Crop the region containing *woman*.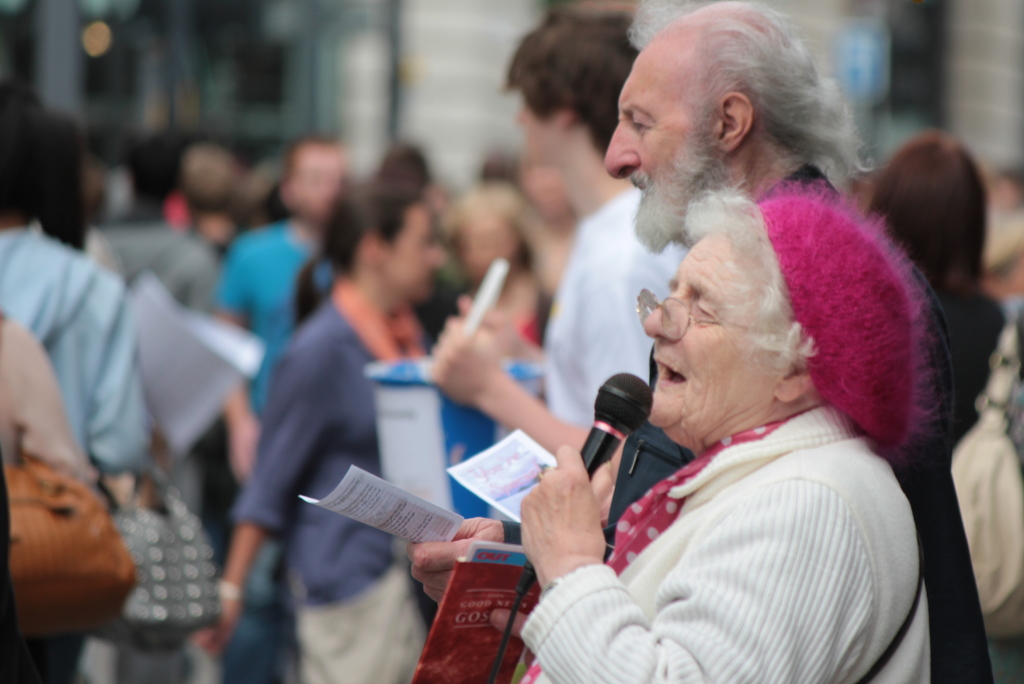
Crop region: bbox=[449, 174, 564, 430].
